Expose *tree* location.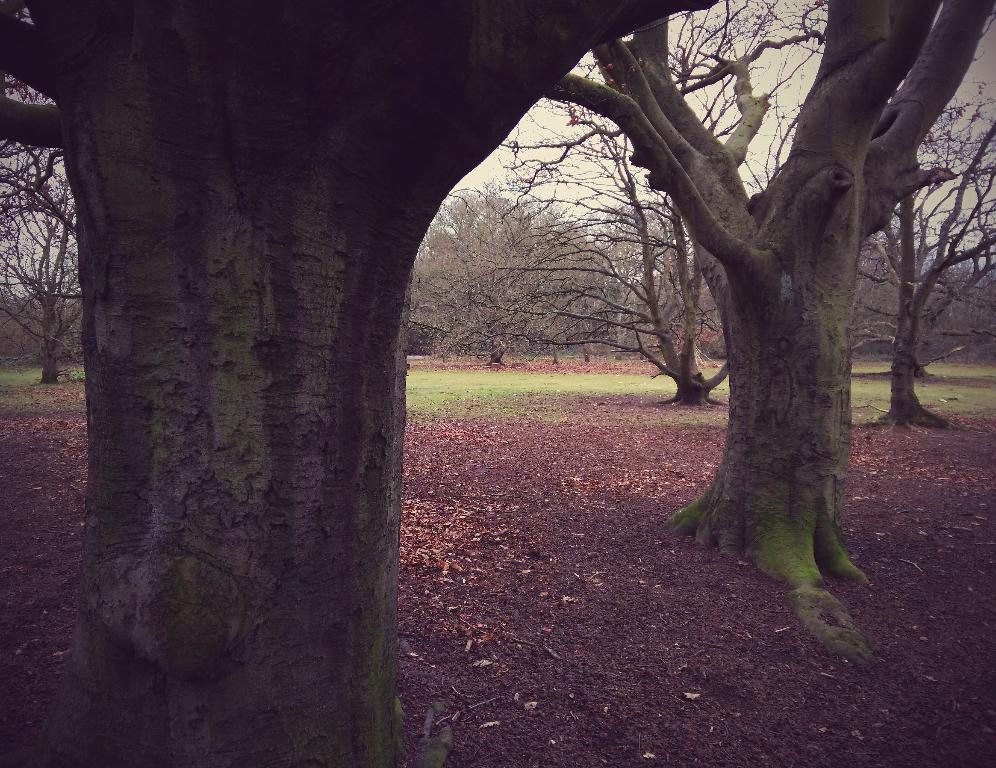
Exposed at 410,187,627,372.
